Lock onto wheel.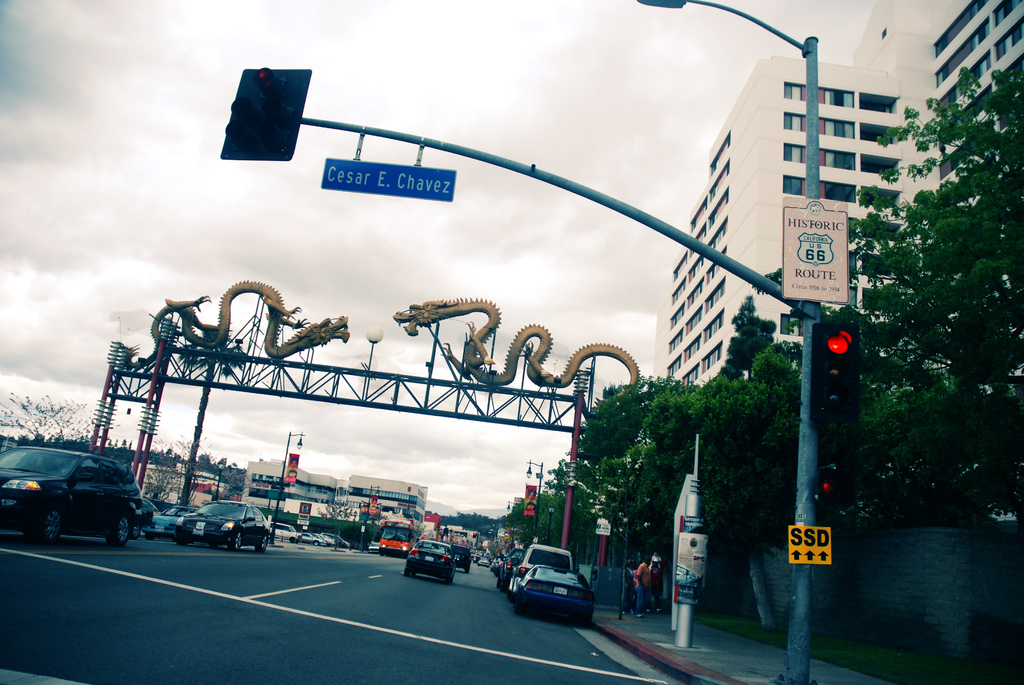
Locked: (173,532,191,547).
